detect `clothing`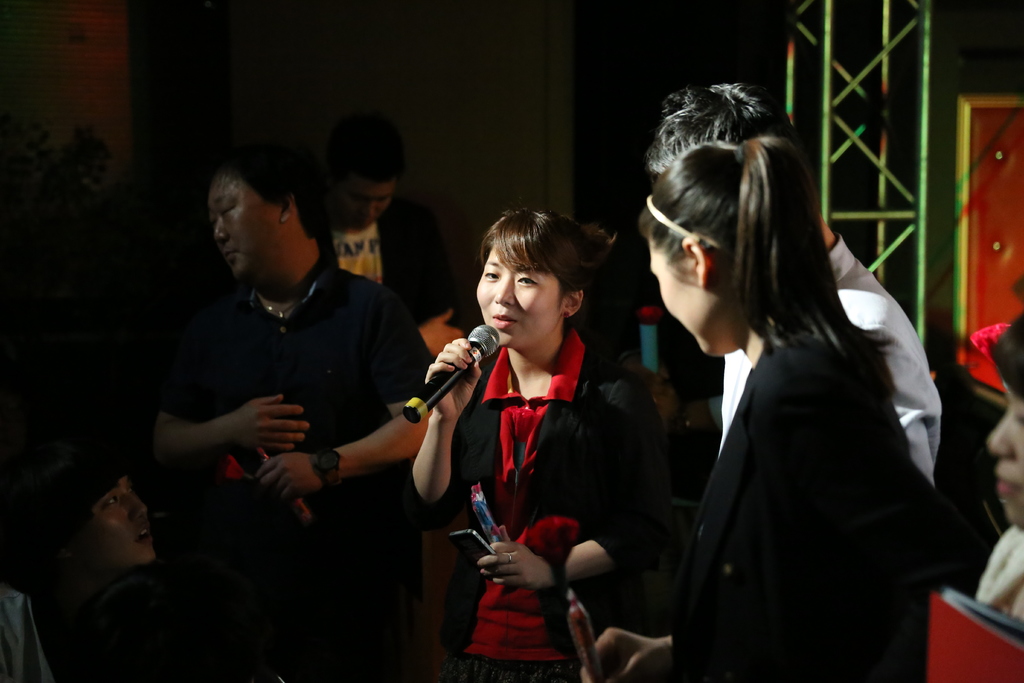
locate(961, 532, 1023, 638)
